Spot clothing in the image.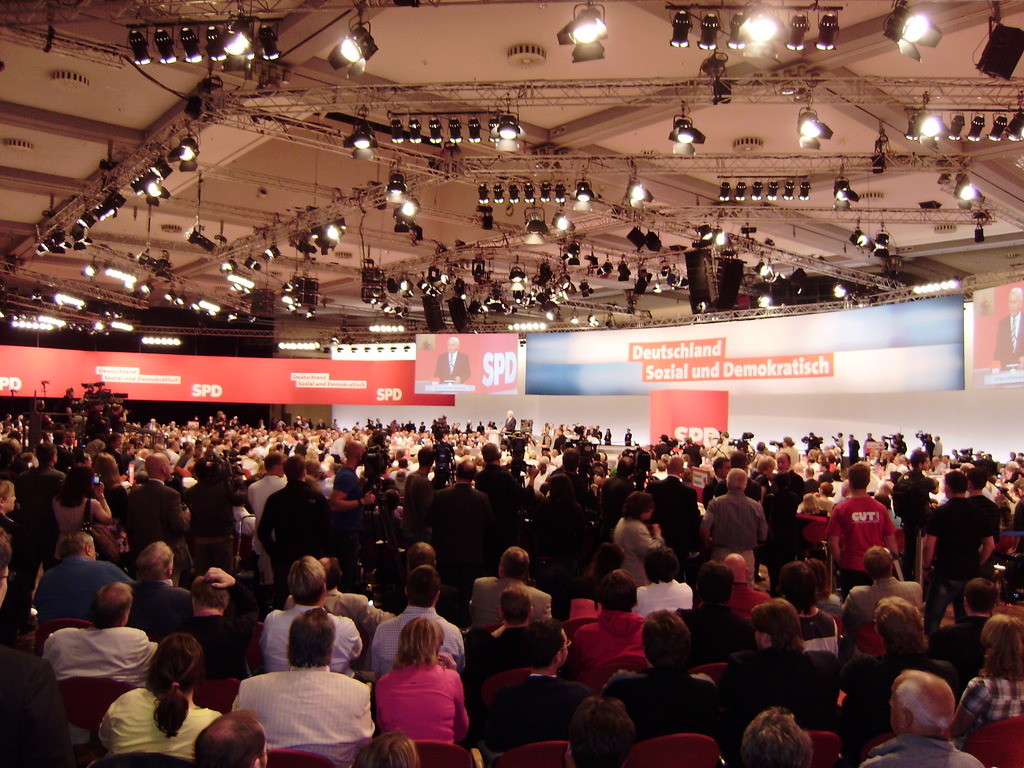
clothing found at 422 478 506 577.
